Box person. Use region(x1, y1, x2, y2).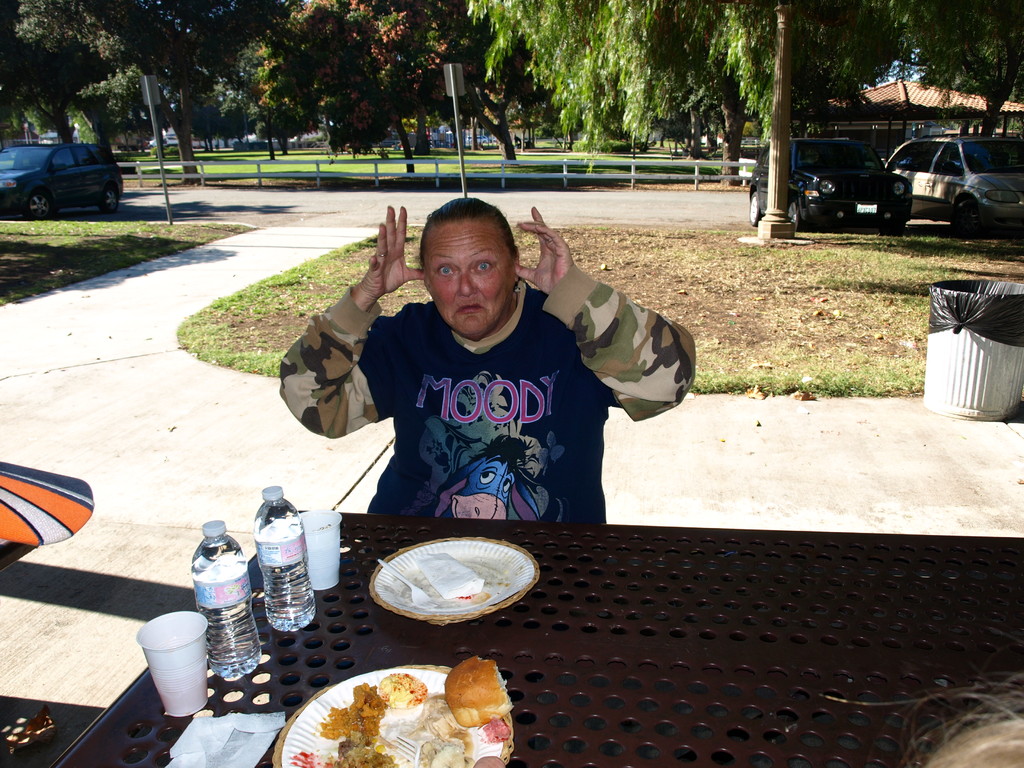
region(273, 197, 694, 515).
